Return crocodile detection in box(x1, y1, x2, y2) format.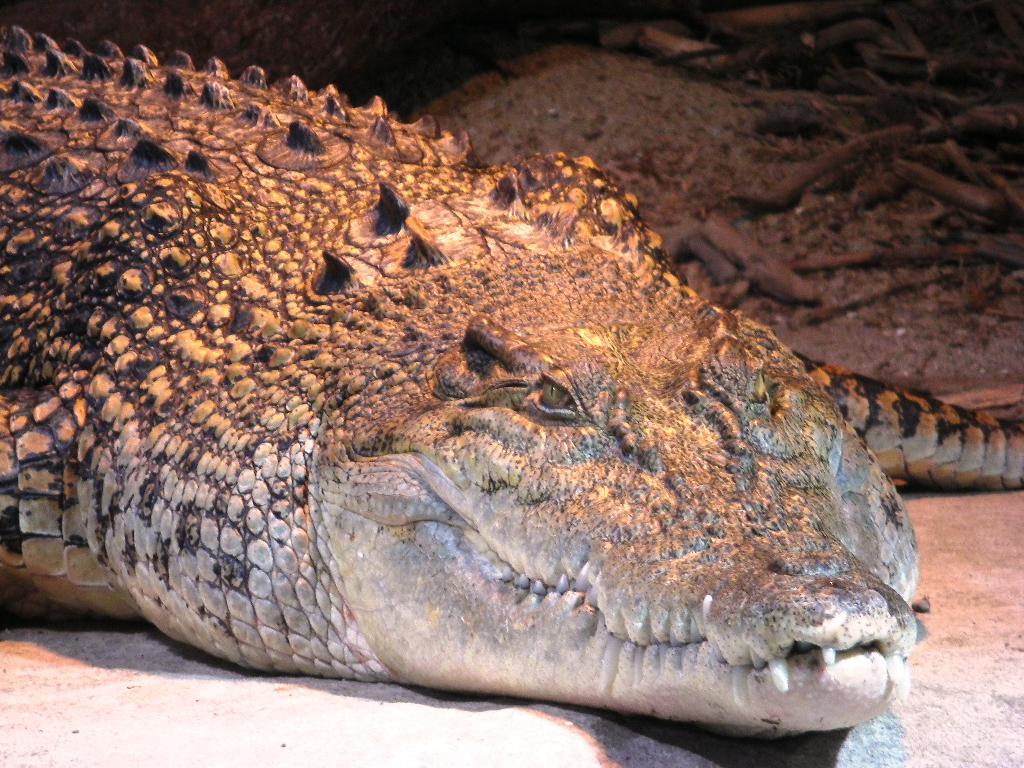
box(0, 26, 1023, 730).
